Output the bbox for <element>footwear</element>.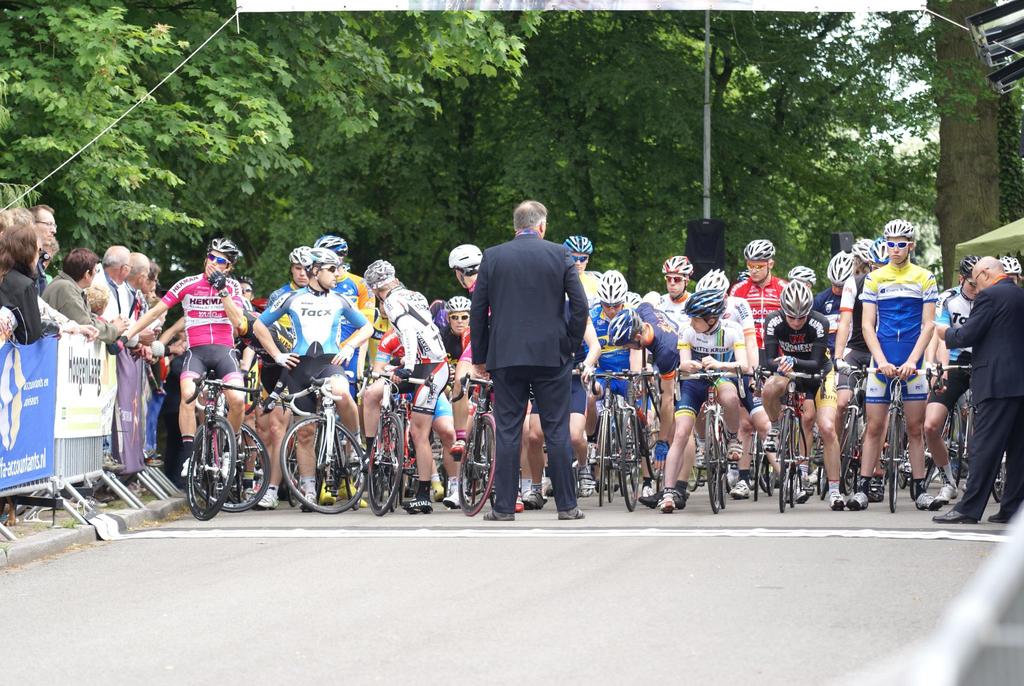
locate(913, 493, 936, 508).
